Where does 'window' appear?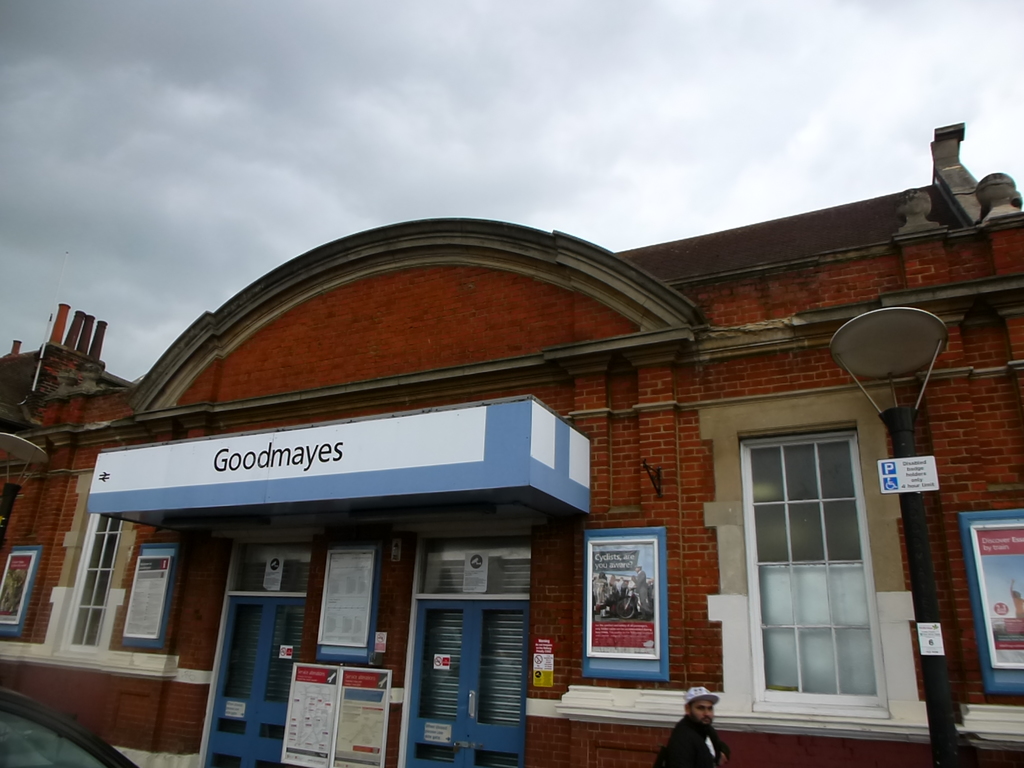
Appears at [left=67, top=515, right=120, bottom=651].
